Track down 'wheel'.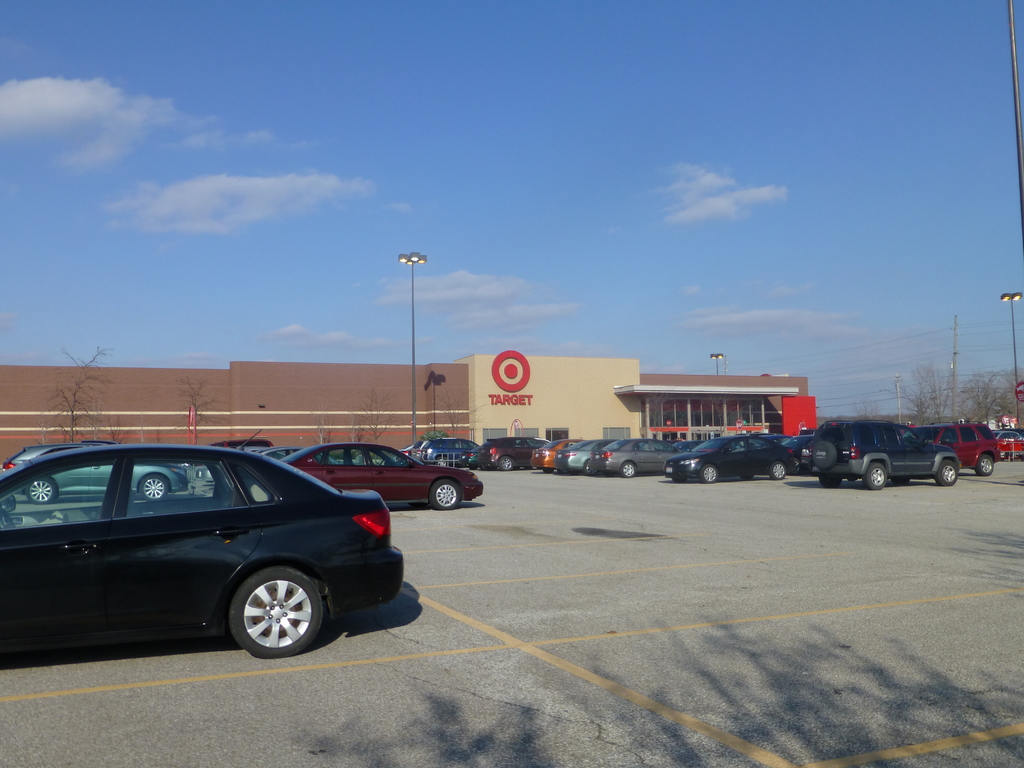
Tracked to {"x1": 702, "y1": 466, "x2": 718, "y2": 483}.
